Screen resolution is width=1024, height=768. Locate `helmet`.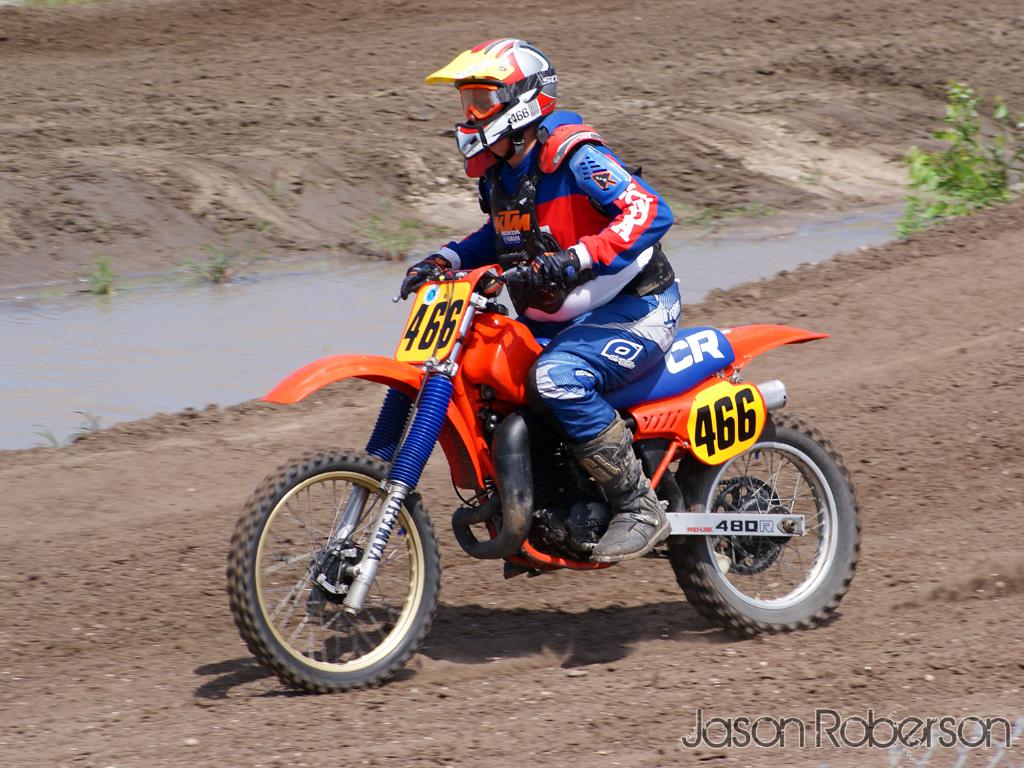
bbox(443, 43, 545, 158).
